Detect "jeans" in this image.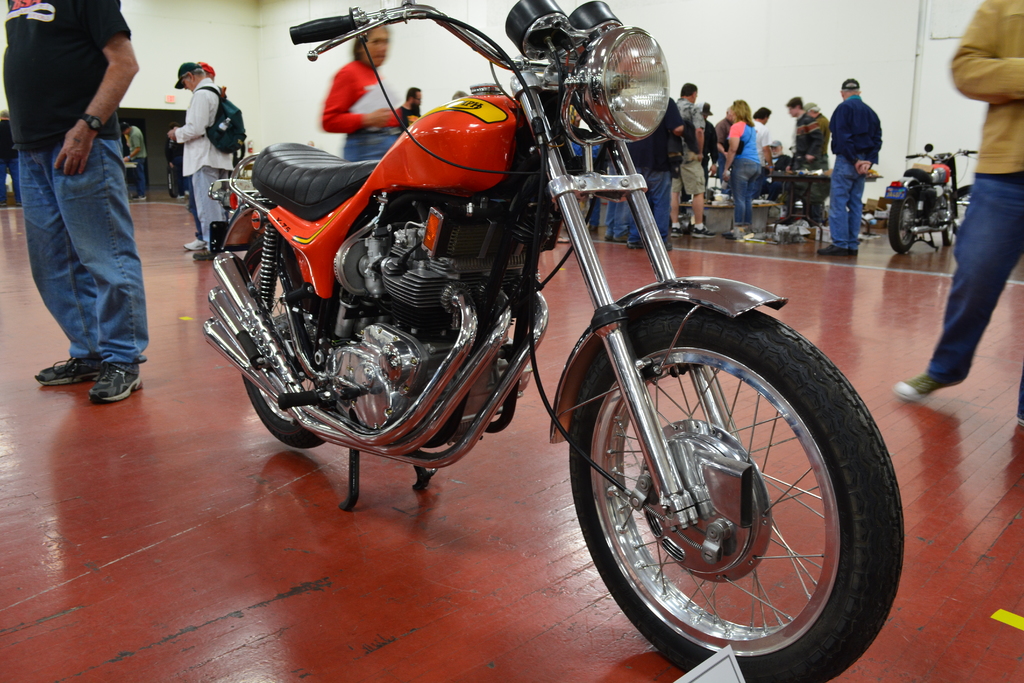
Detection: bbox(192, 165, 225, 244).
